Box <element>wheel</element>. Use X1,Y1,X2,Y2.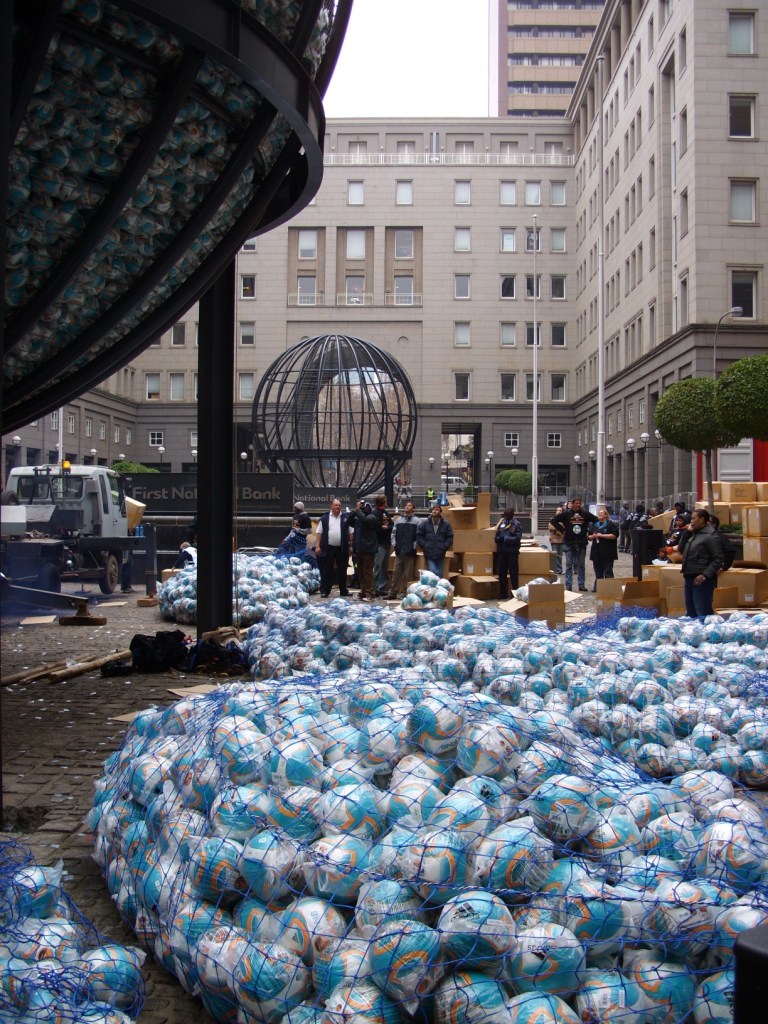
100,552,123,596.
